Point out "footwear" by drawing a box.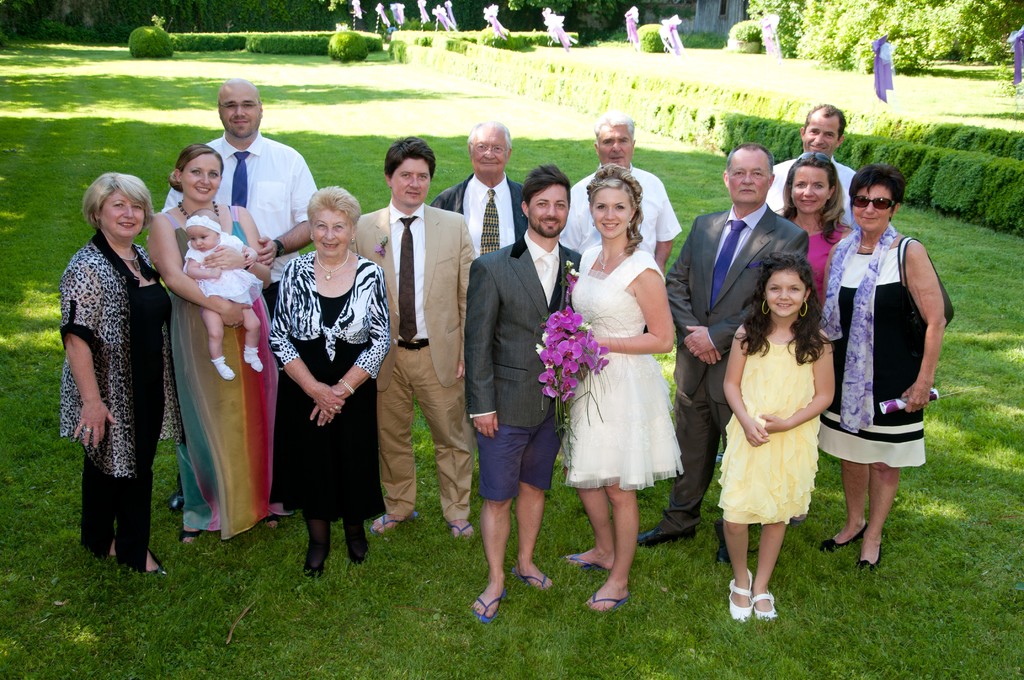
bbox(306, 549, 331, 583).
